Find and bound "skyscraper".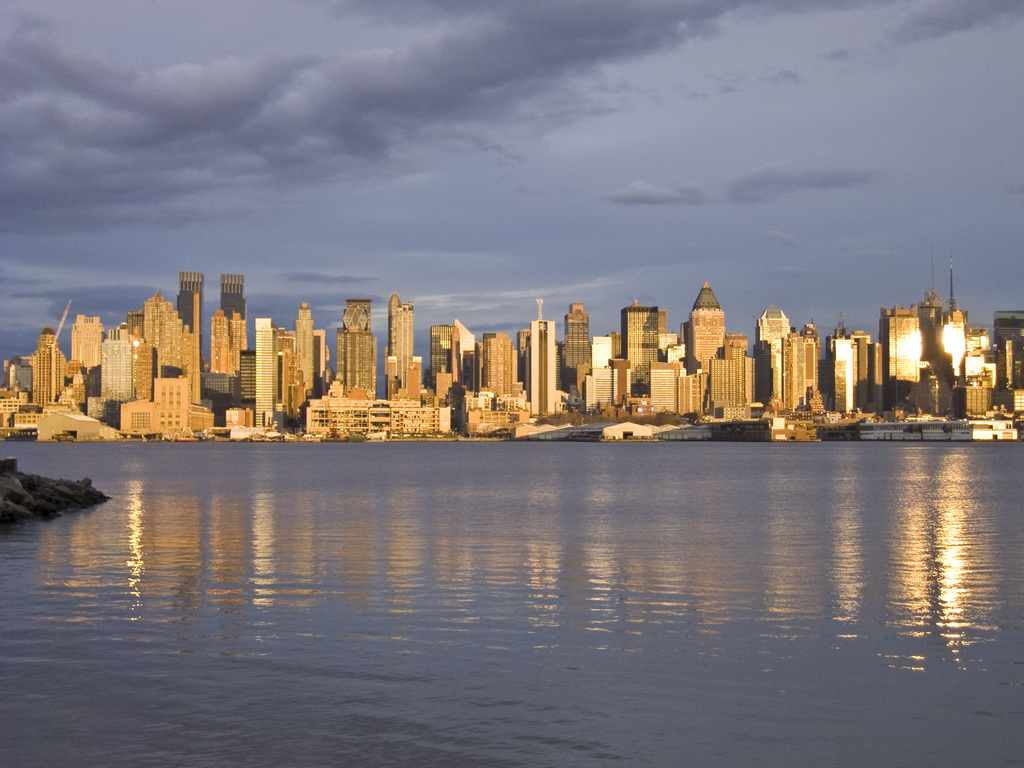
Bound: {"left": 430, "top": 318, "right": 460, "bottom": 383}.
